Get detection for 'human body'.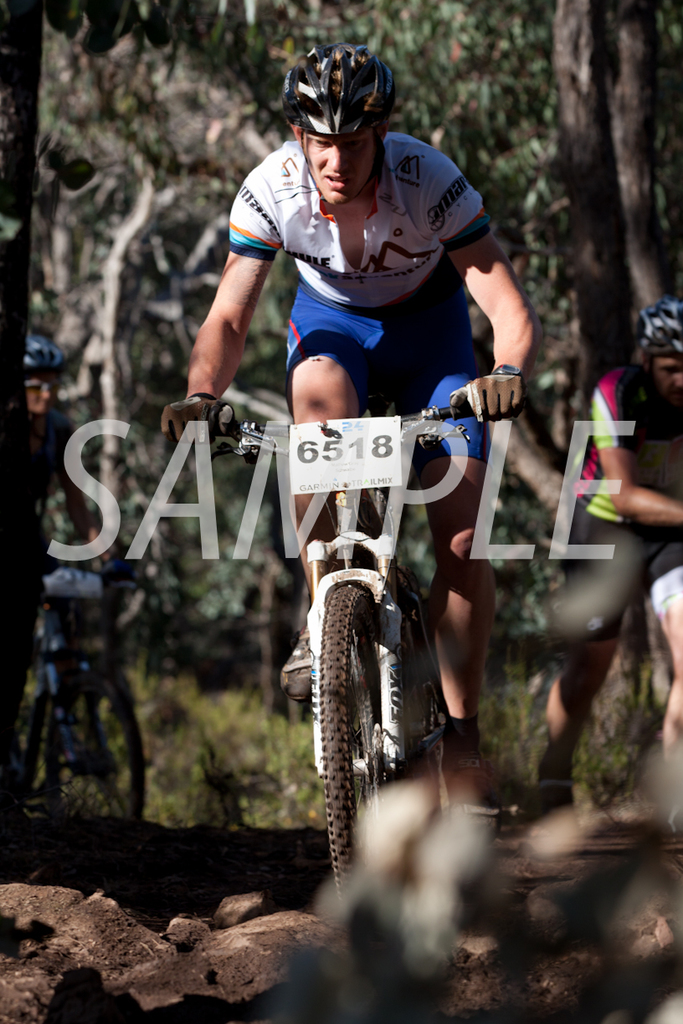
Detection: bbox=(14, 407, 151, 709).
